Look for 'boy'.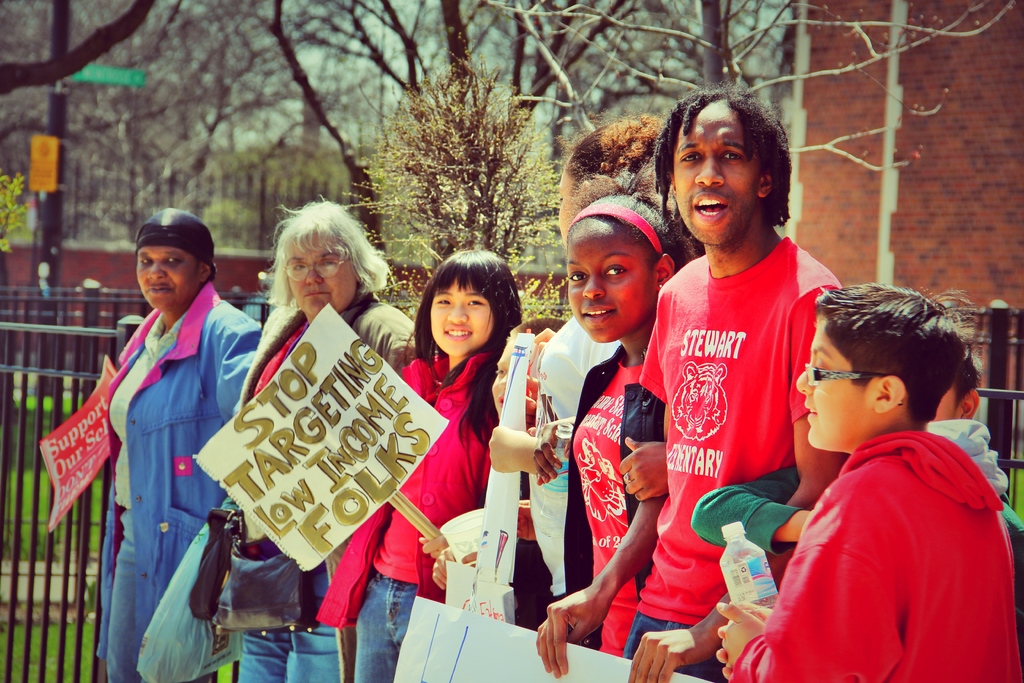
Found: x1=690, y1=349, x2=1023, y2=607.
